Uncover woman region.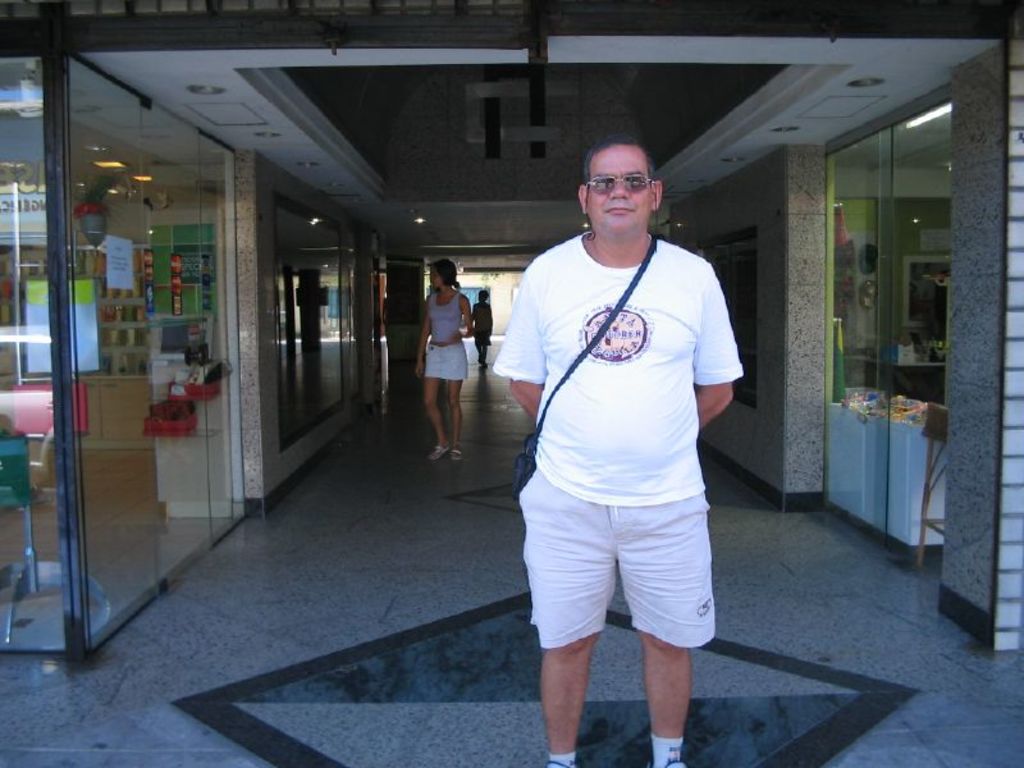
Uncovered: Rect(402, 247, 474, 476).
